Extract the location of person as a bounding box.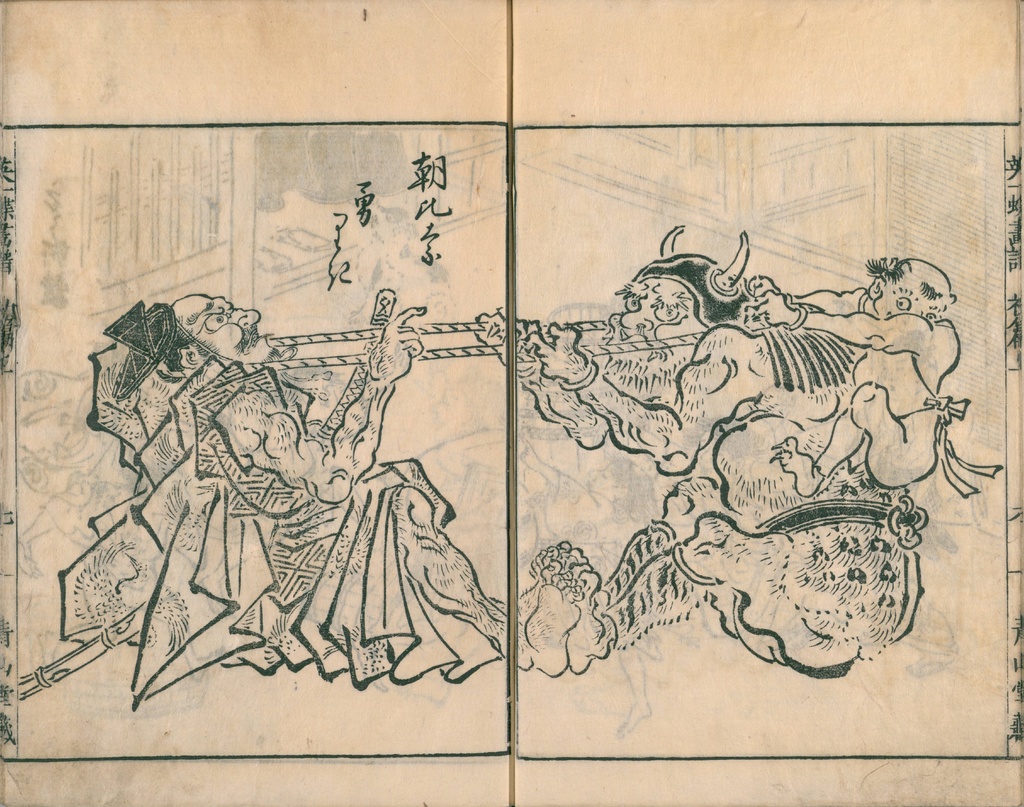
512, 246, 925, 689.
